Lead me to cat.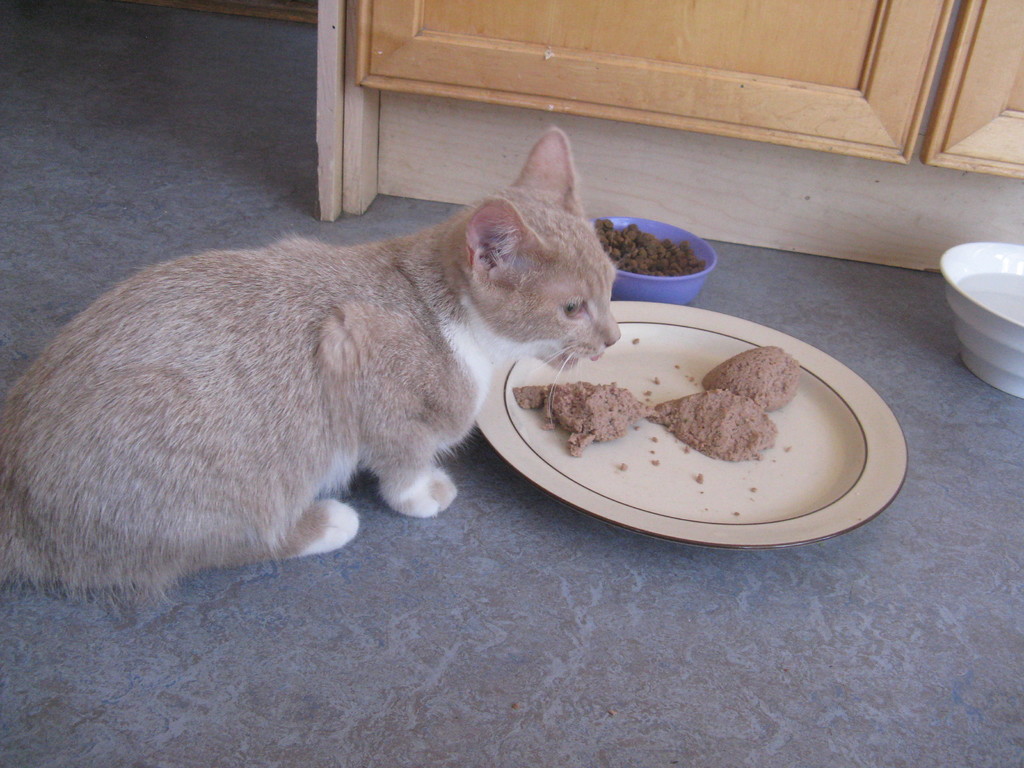
Lead to 0/128/619/605.
